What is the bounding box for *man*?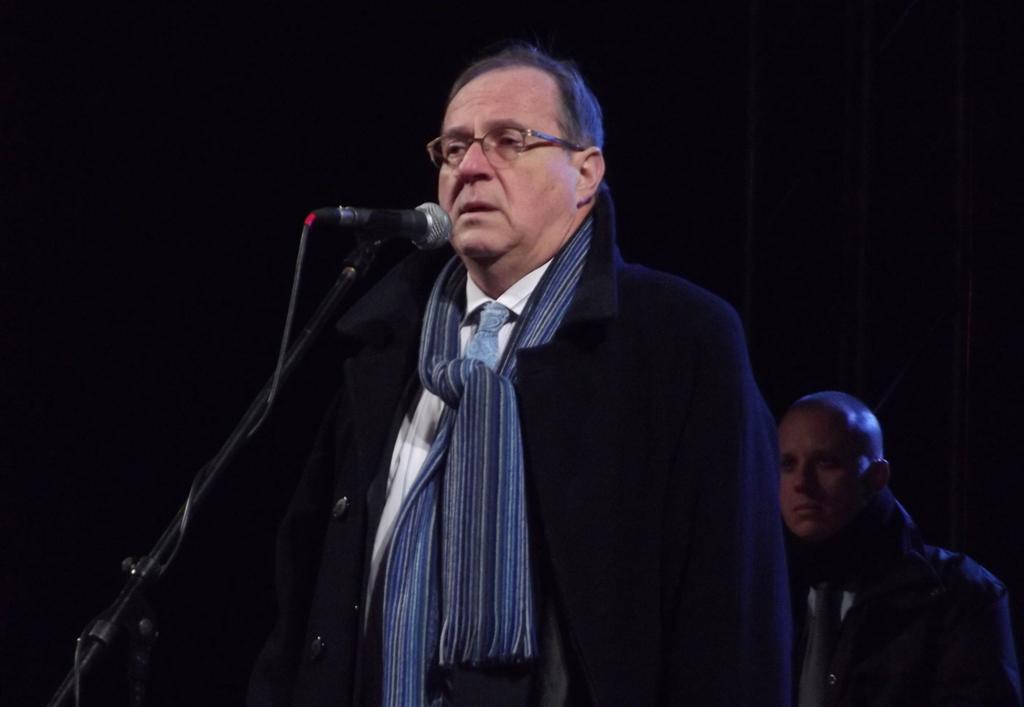
select_region(293, 37, 775, 705).
